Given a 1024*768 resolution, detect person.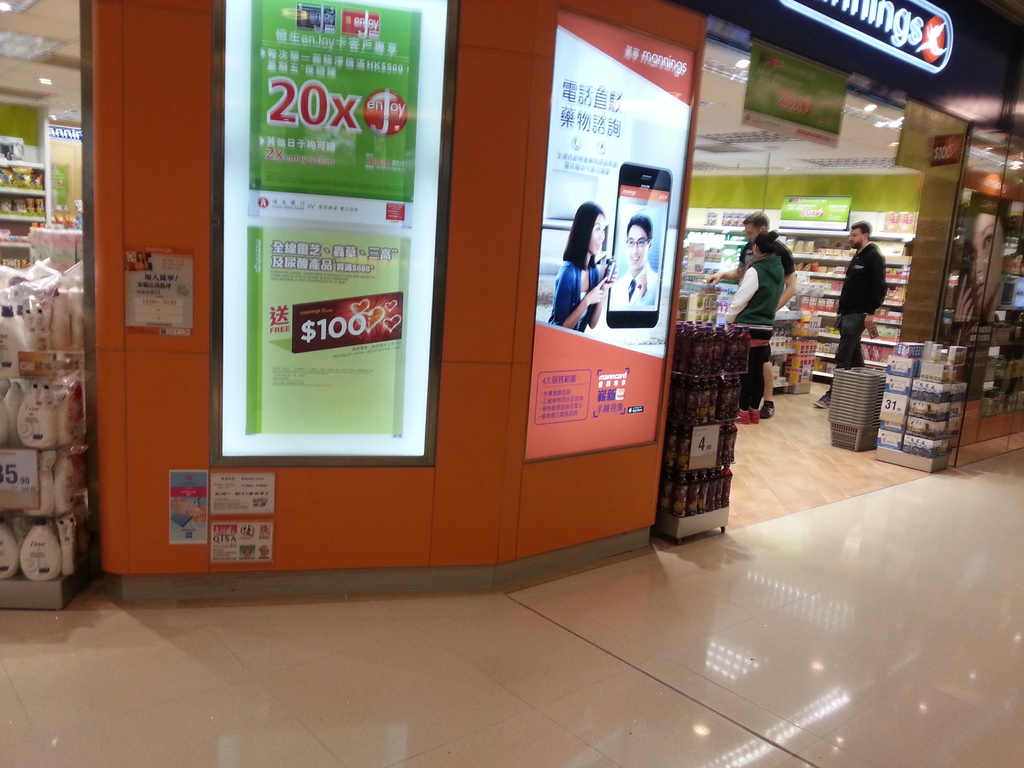
l=614, t=218, r=659, b=312.
